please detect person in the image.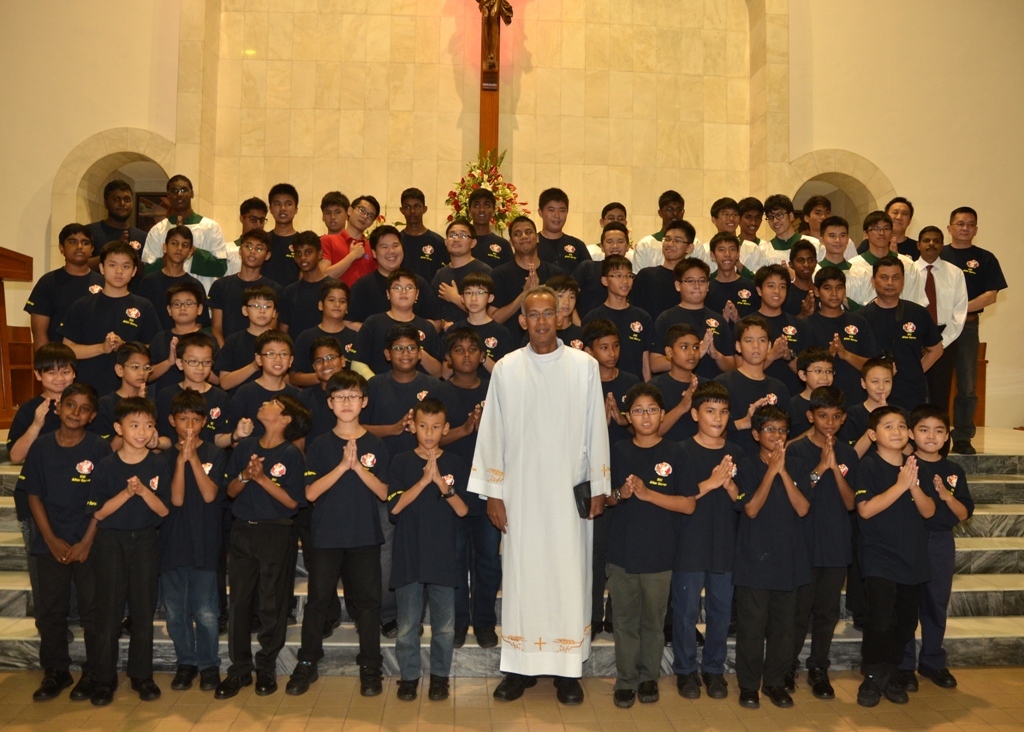
[79,180,147,273].
